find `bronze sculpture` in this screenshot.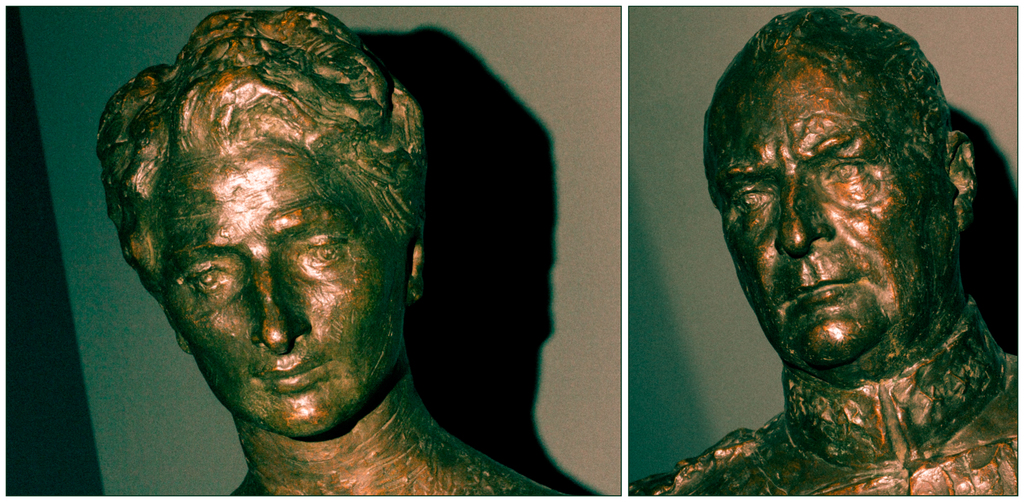
The bounding box for `bronze sculpture` is bbox=[631, 8, 1018, 495].
